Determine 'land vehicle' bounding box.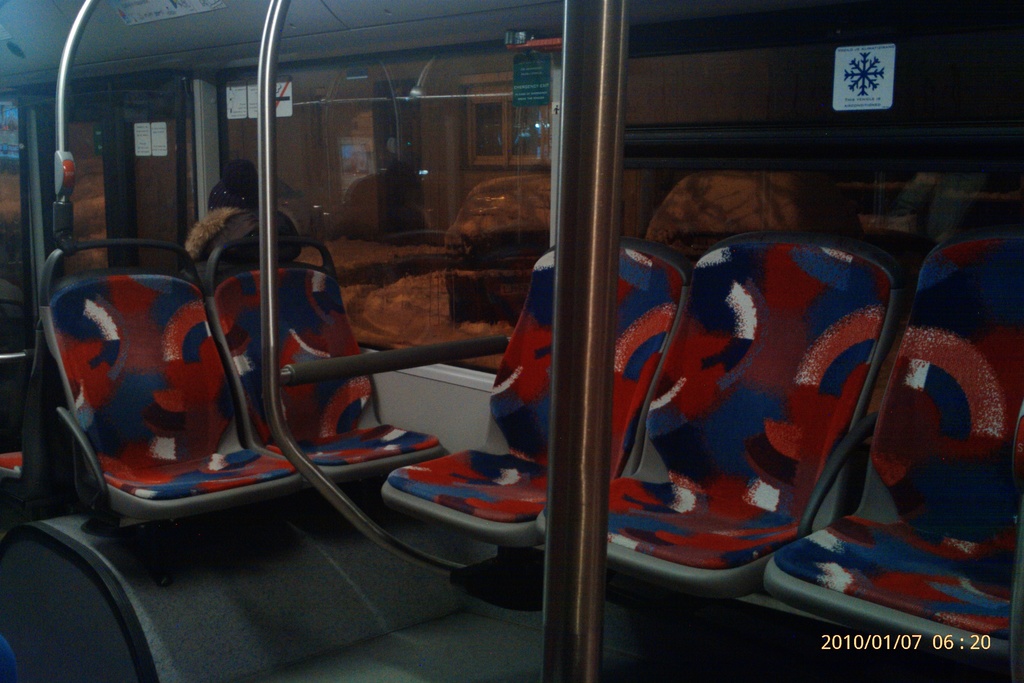
Determined: box(0, 0, 1023, 682).
